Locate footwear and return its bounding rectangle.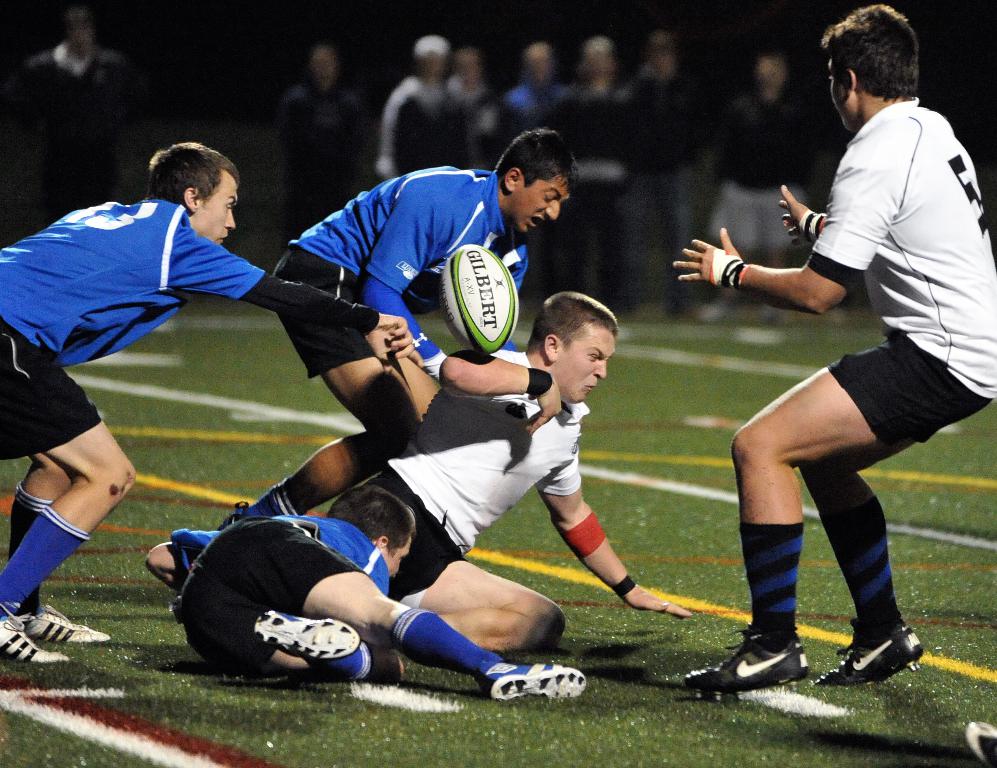
box(254, 607, 360, 661).
